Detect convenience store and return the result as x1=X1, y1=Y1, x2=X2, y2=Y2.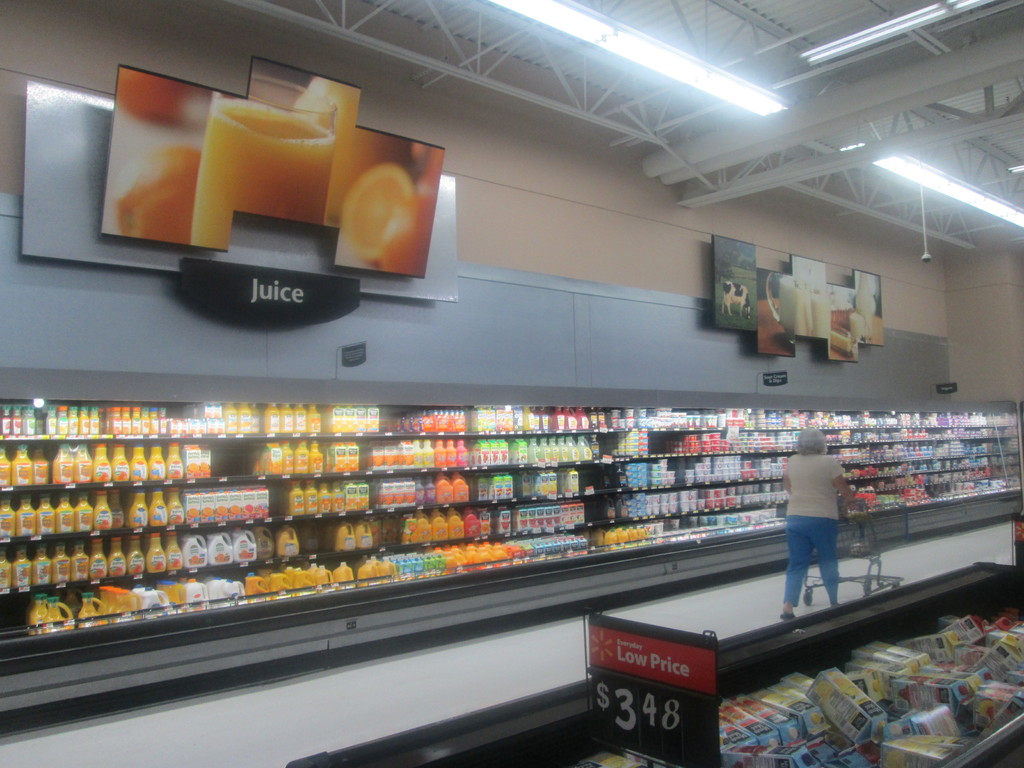
x1=19, y1=28, x2=1004, y2=734.
